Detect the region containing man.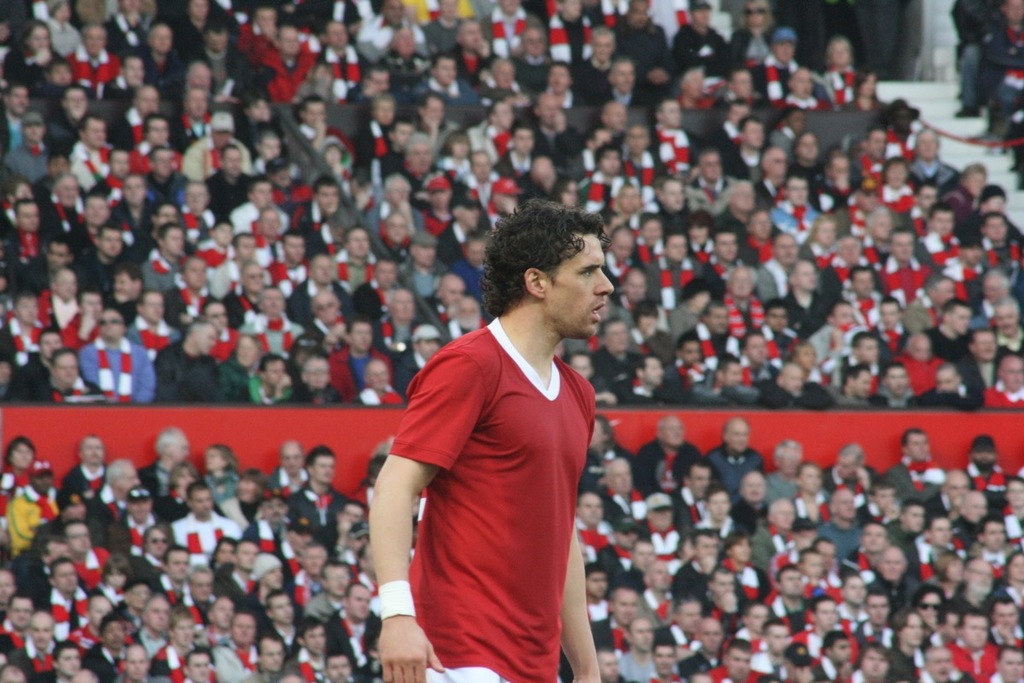
bbox=[372, 200, 615, 682].
